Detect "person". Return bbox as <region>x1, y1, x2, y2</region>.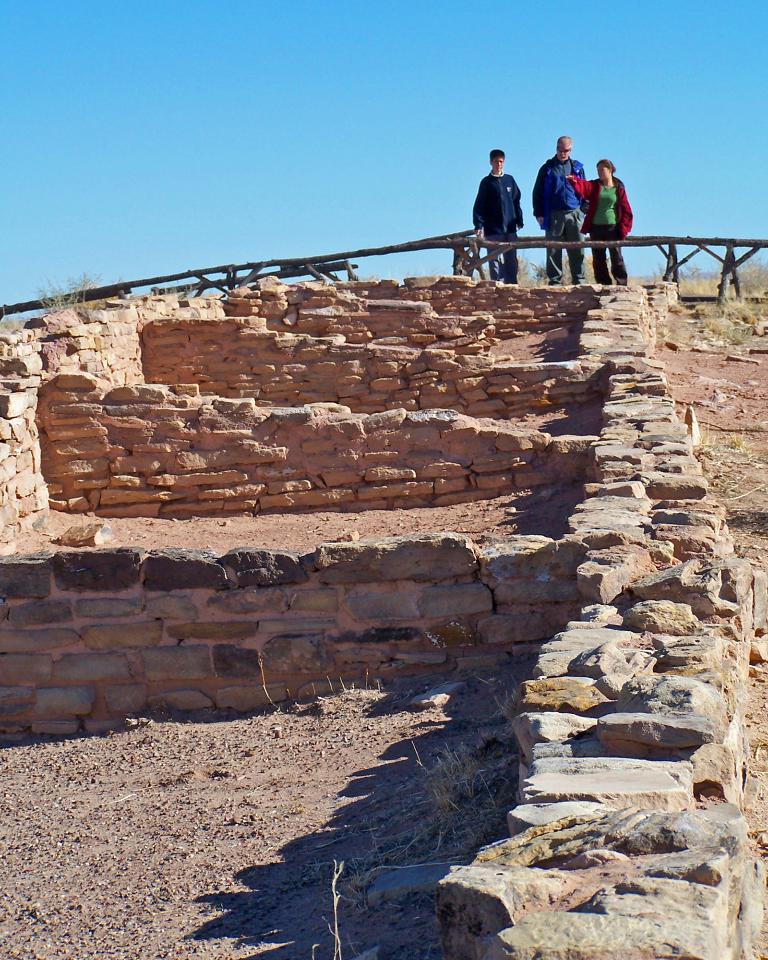
<region>529, 139, 585, 288</region>.
